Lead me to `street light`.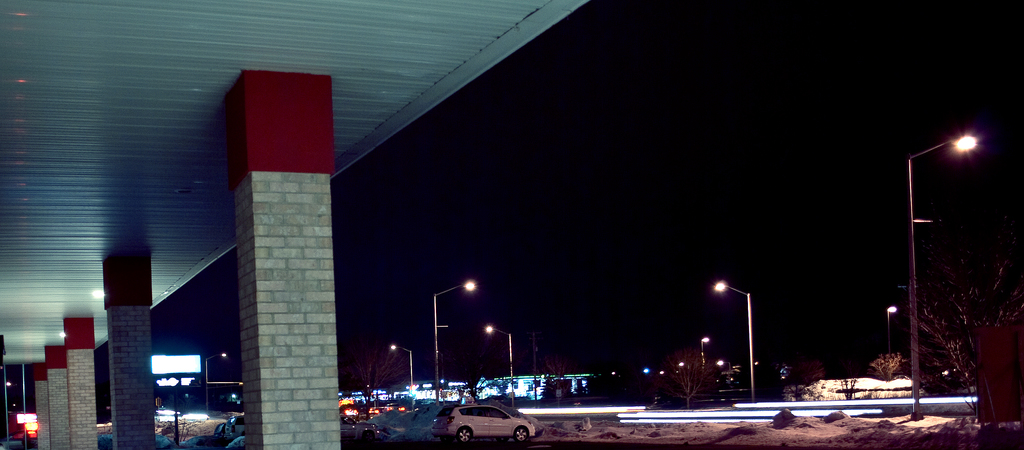
Lead to Rect(886, 303, 899, 364).
